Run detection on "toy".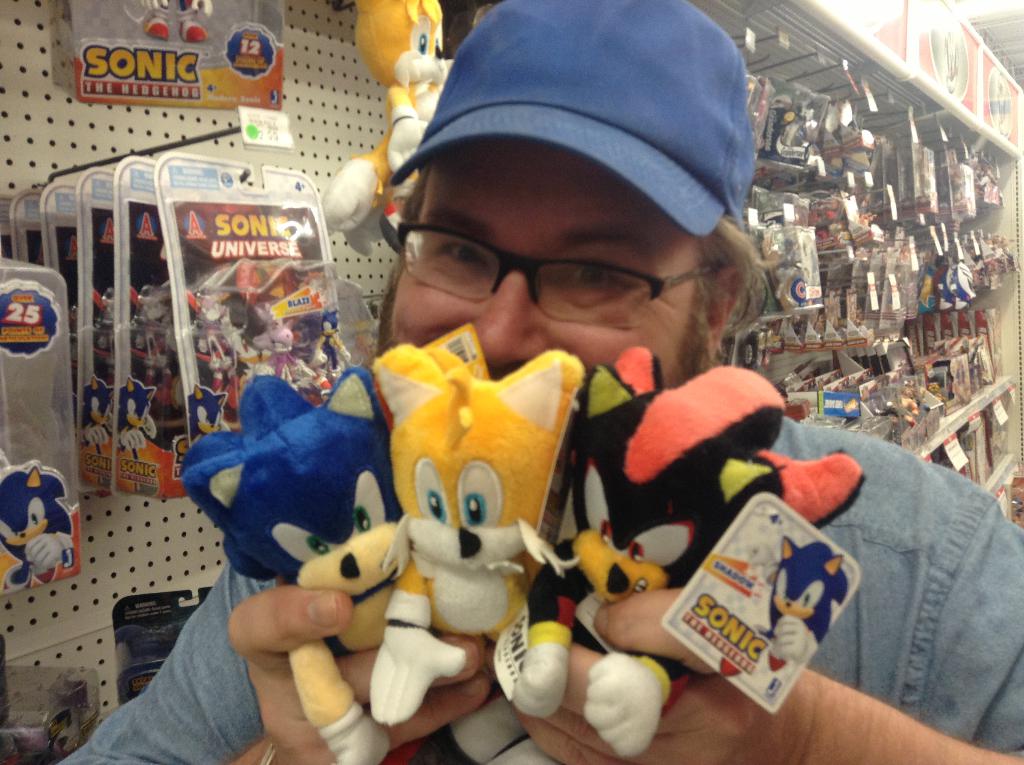
Result: box(719, 534, 849, 678).
